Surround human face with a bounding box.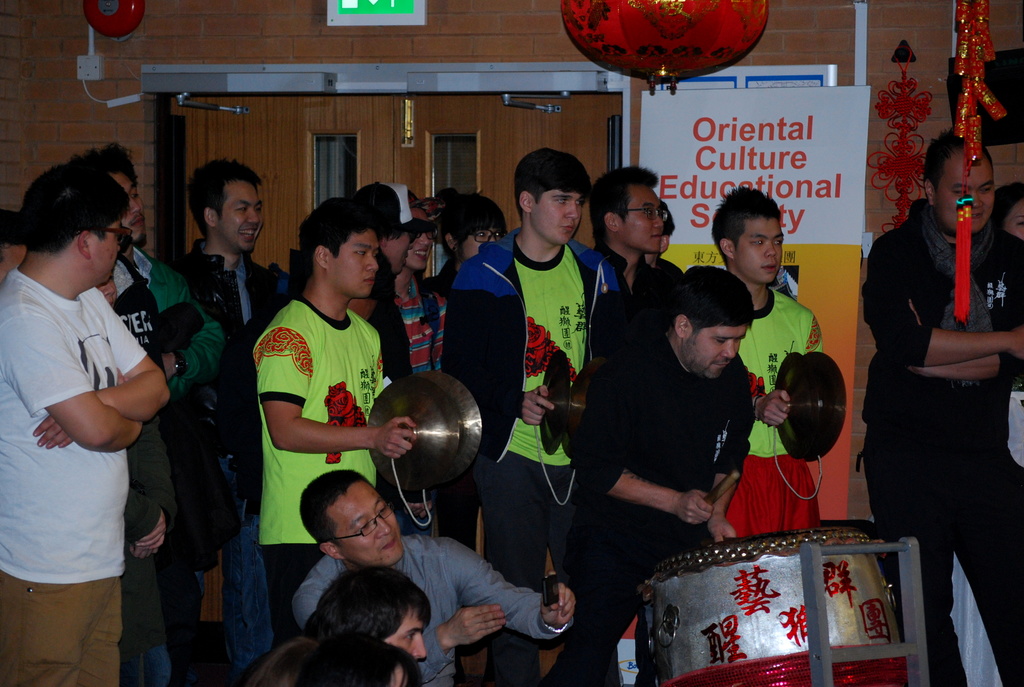
locate(690, 326, 746, 379).
